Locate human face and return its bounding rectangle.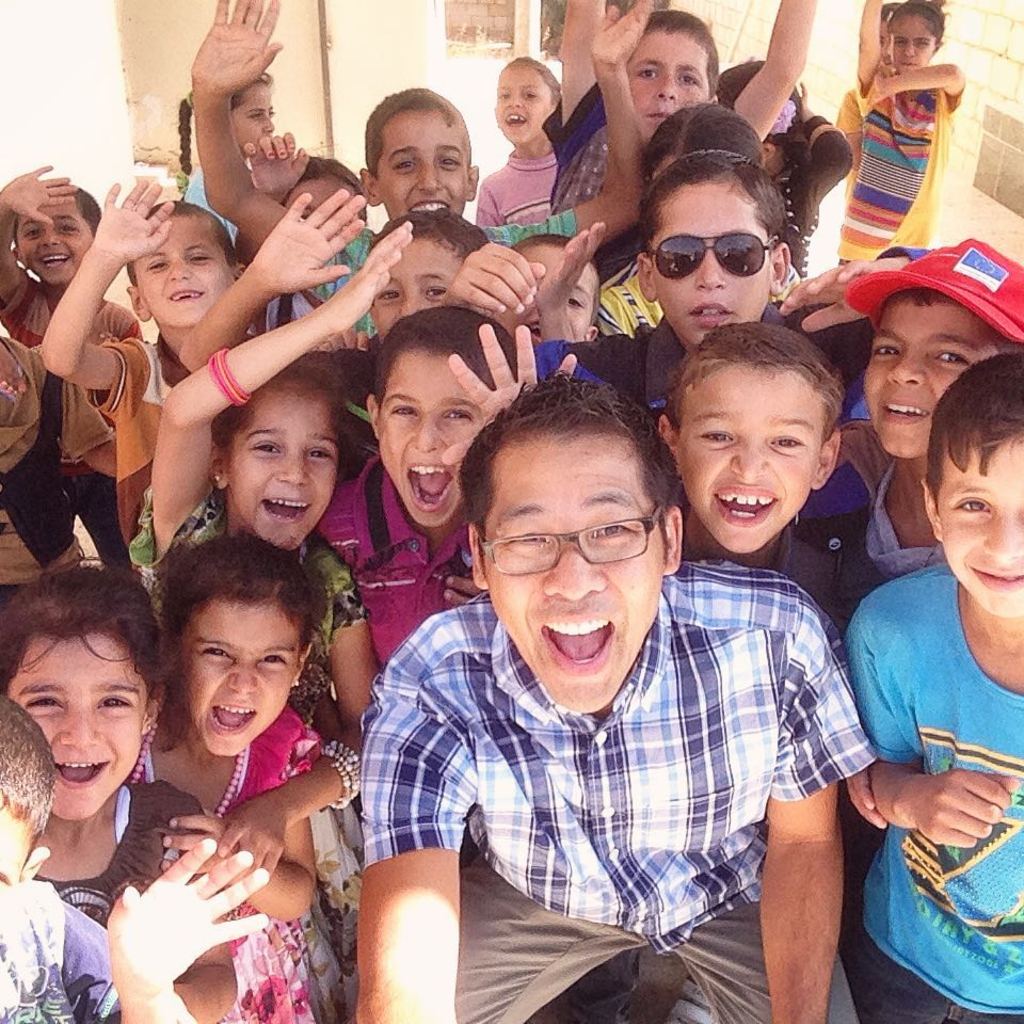
[492, 67, 553, 142].
